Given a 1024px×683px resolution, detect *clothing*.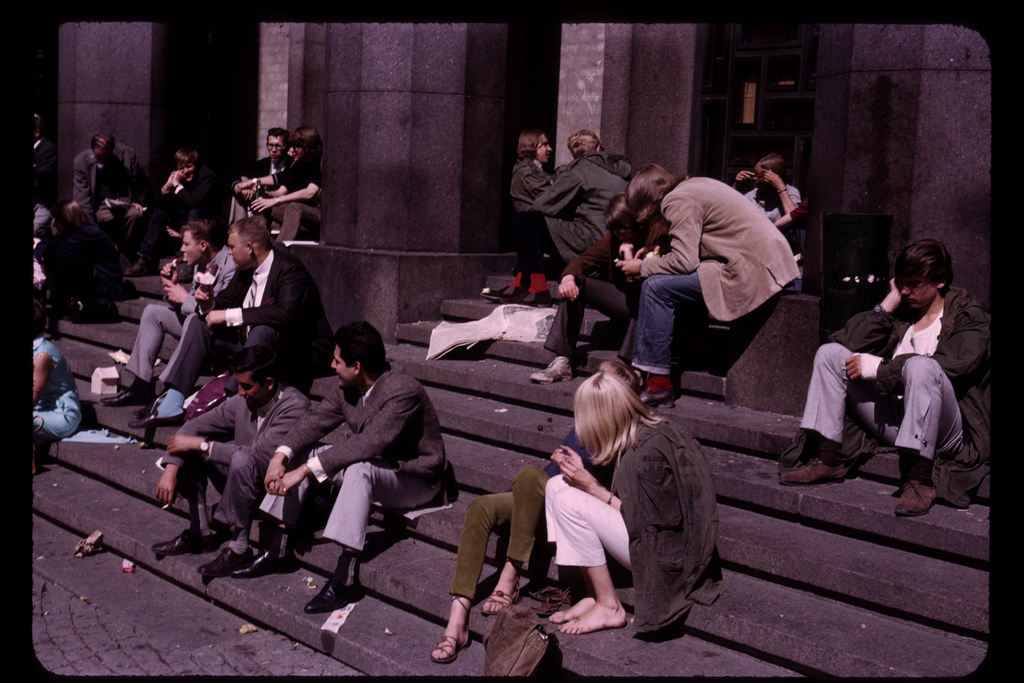
BBox(211, 249, 322, 383).
